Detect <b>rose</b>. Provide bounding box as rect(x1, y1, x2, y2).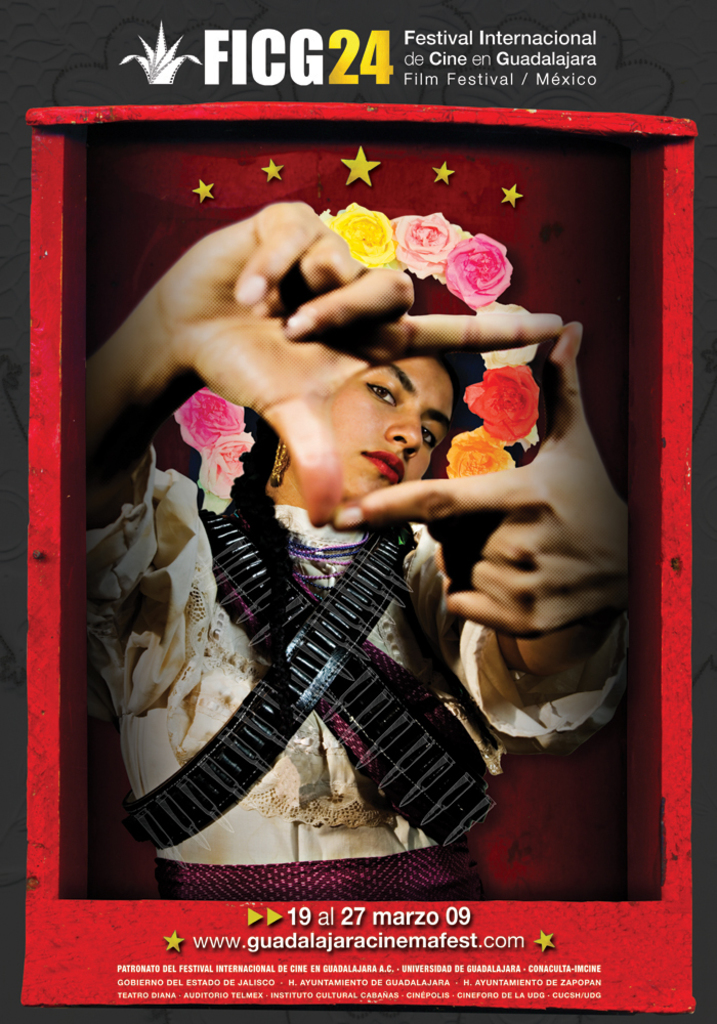
rect(175, 388, 246, 452).
